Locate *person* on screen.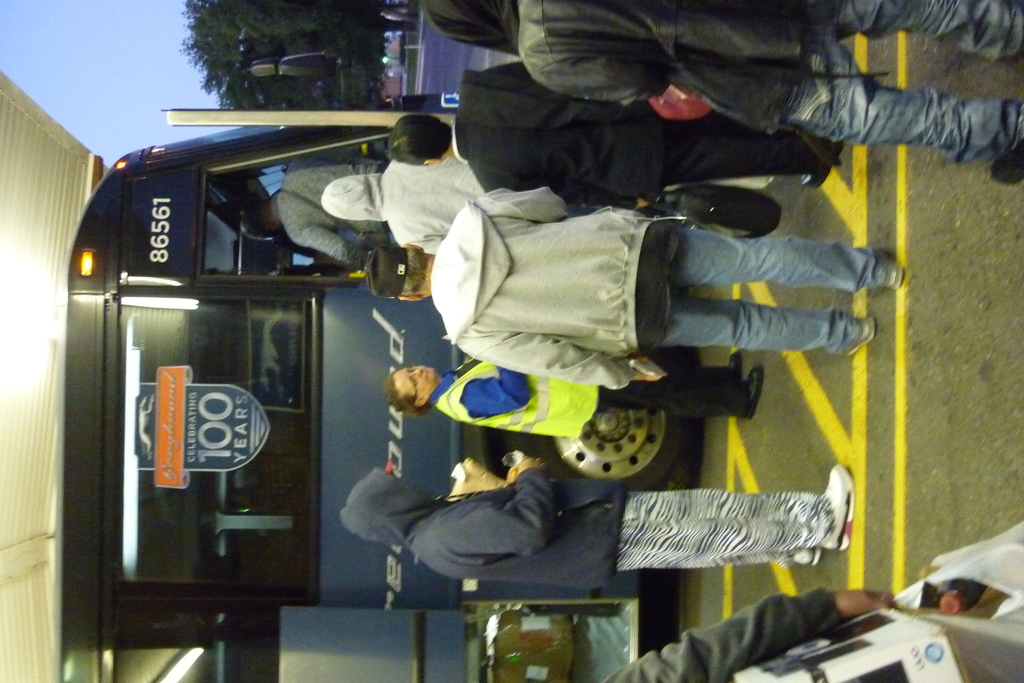
On screen at (x1=388, y1=58, x2=839, y2=185).
